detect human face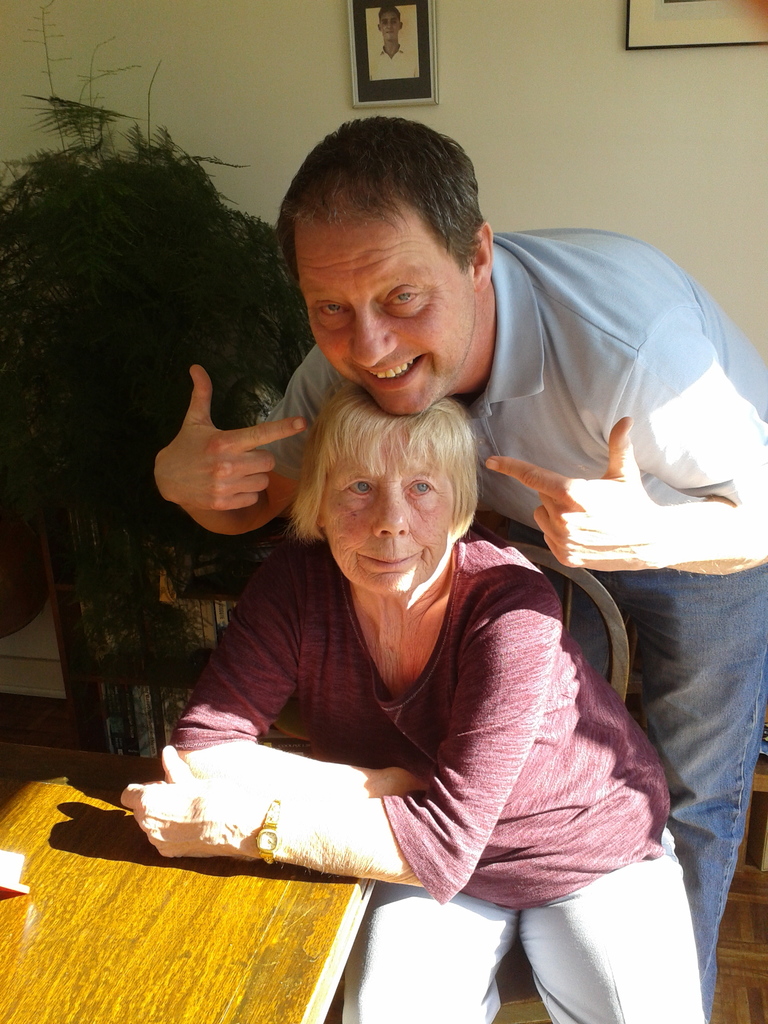
pyautogui.locateOnScreen(310, 204, 479, 410)
